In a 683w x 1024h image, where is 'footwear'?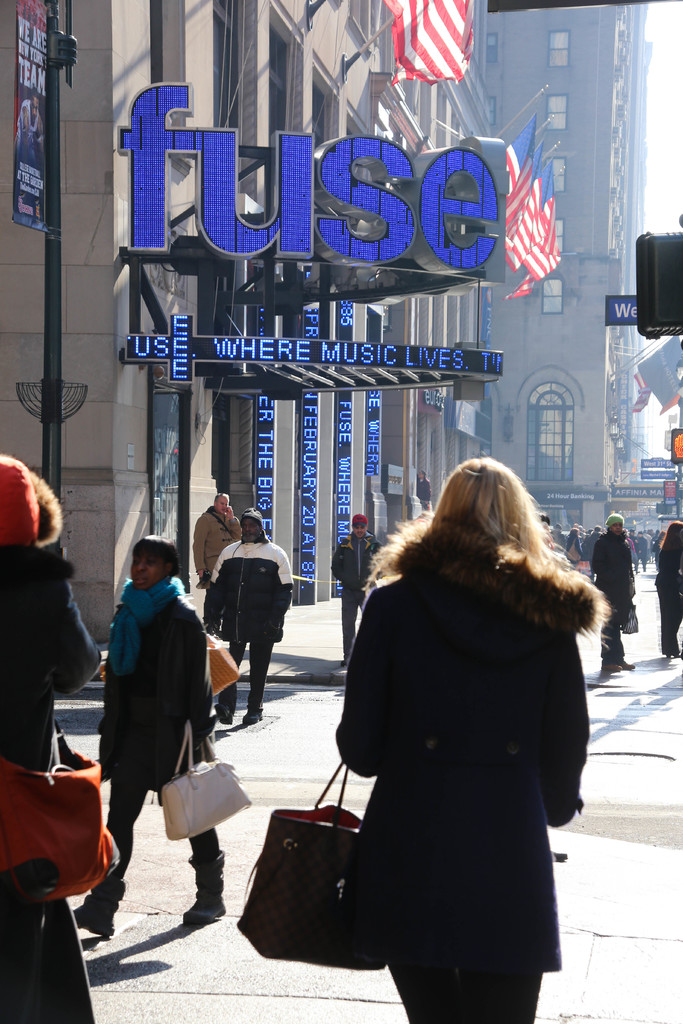
pyautogui.locateOnScreen(241, 709, 263, 724).
